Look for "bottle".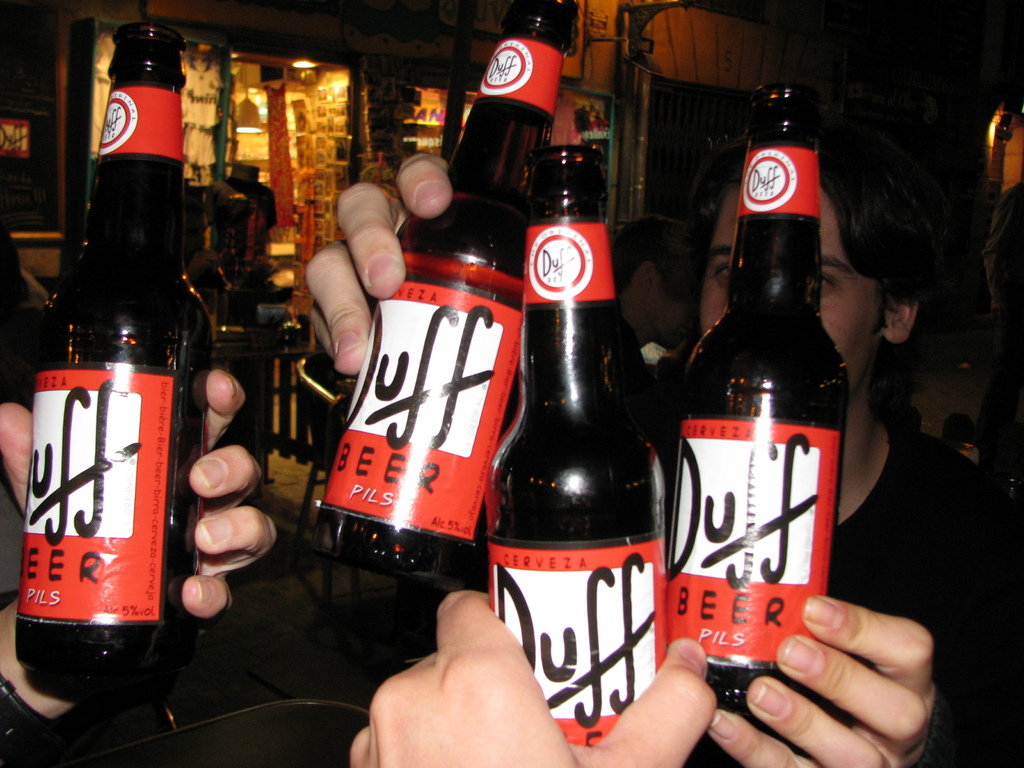
Found: 309/0/582/594.
